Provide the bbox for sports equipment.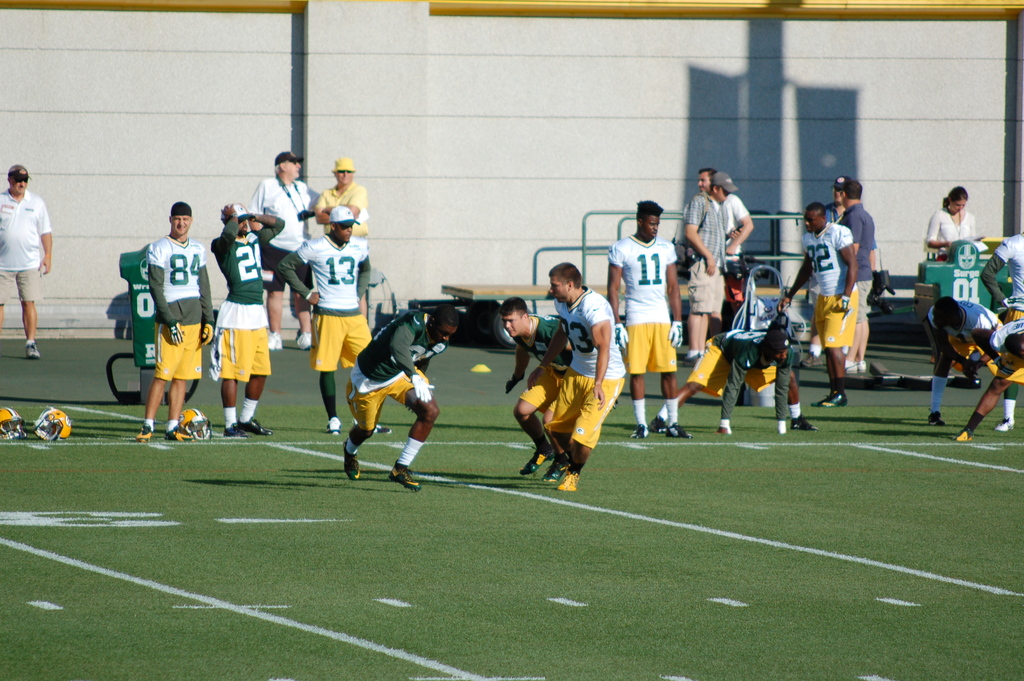
Rect(223, 421, 246, 434).
